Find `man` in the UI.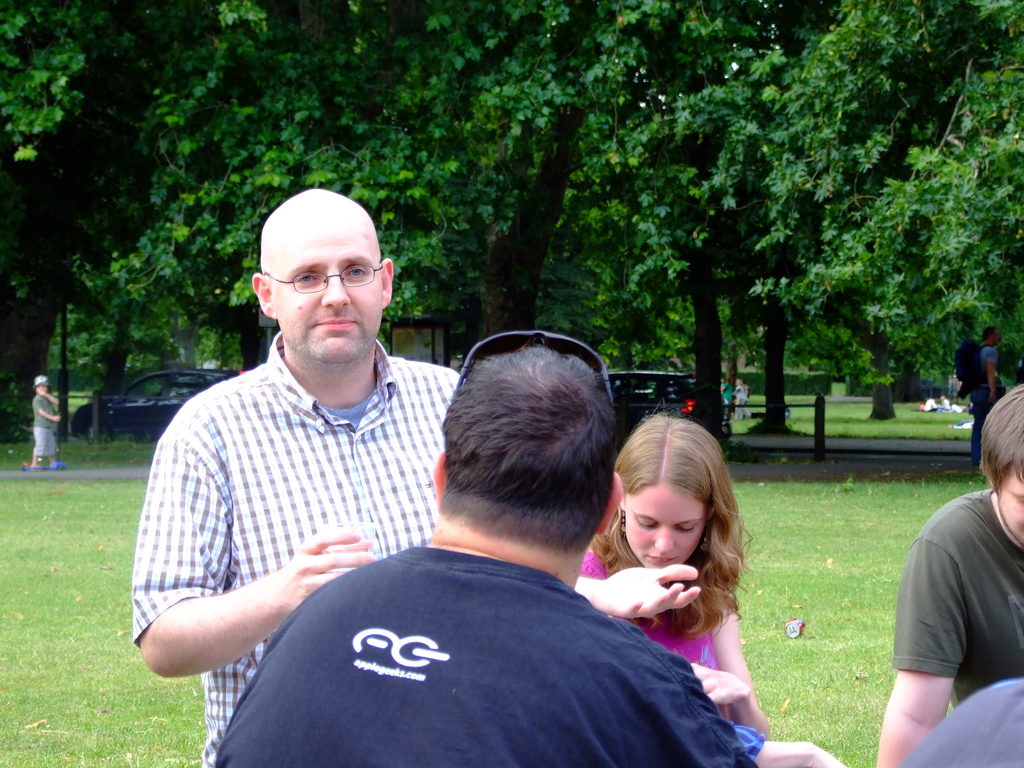
UI element at [left=121, top=188, right=467, bottom=767].
